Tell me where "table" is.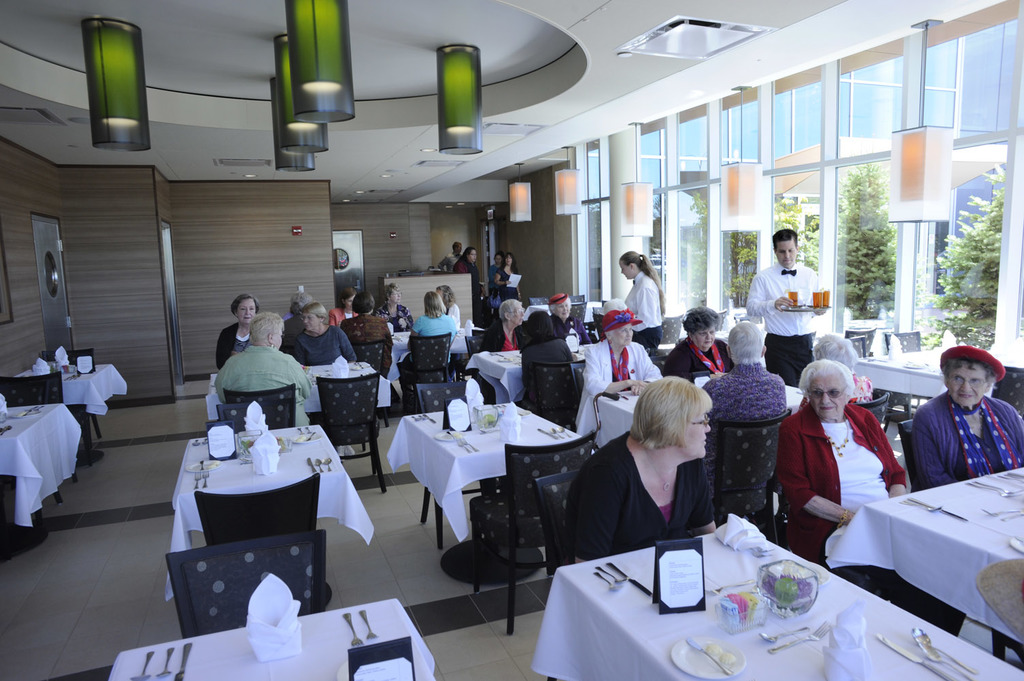
"table" is at <box>520,304,600,323</box>.
